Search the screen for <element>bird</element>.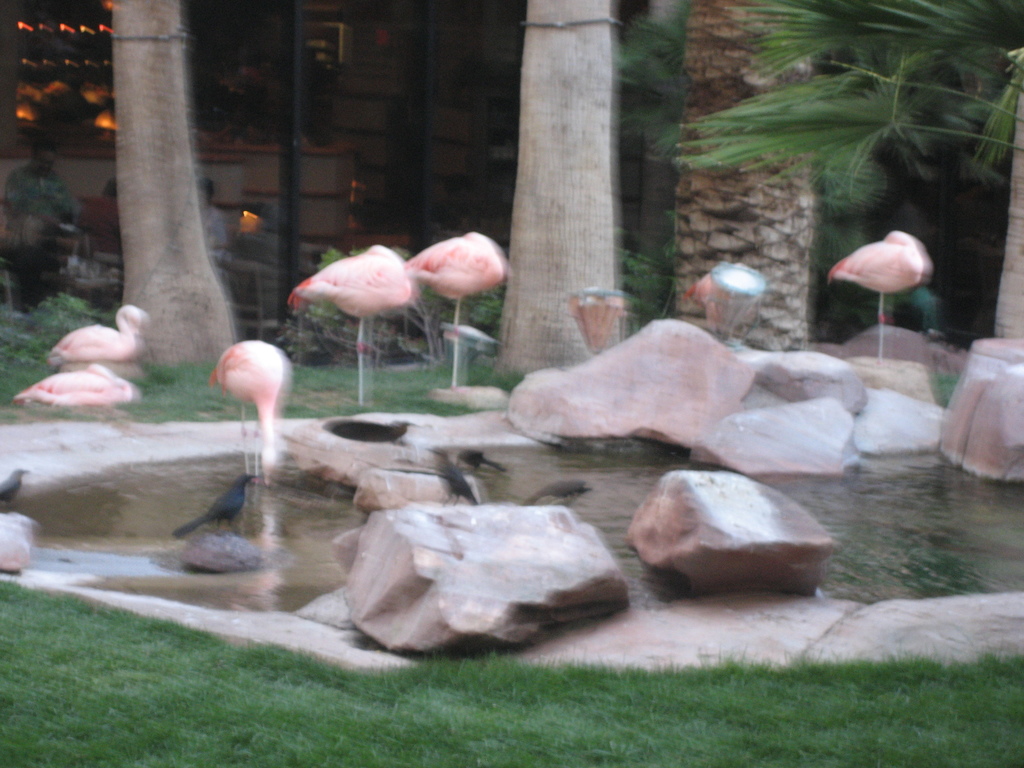
Found at crop(529, 481, 591, 509).
